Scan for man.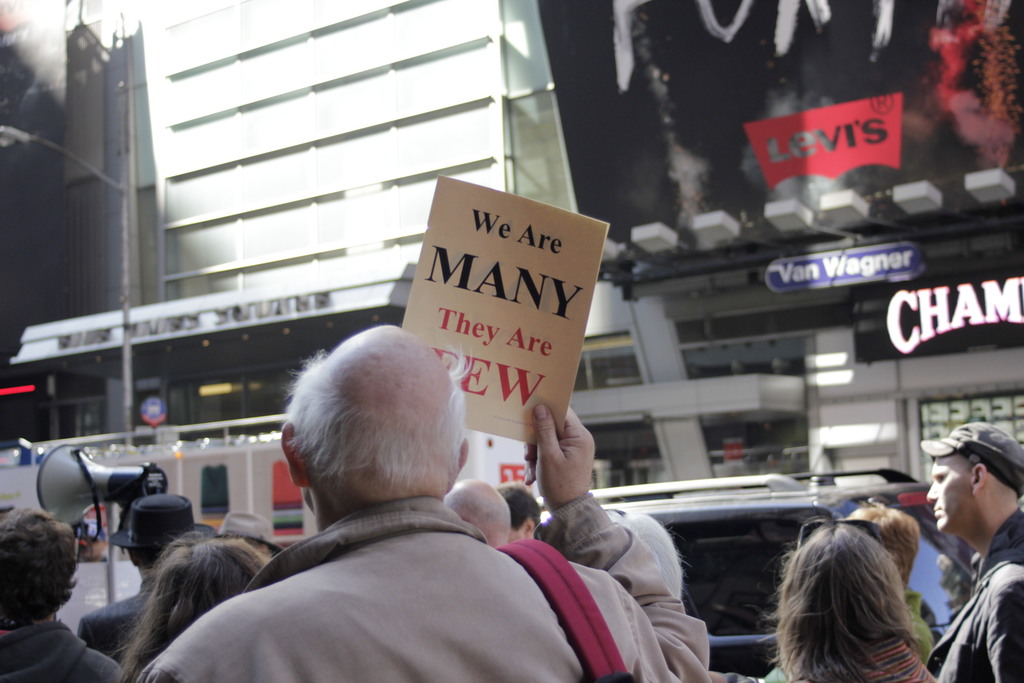
Scan result: bbox=[922, 422, 1023, 682].
